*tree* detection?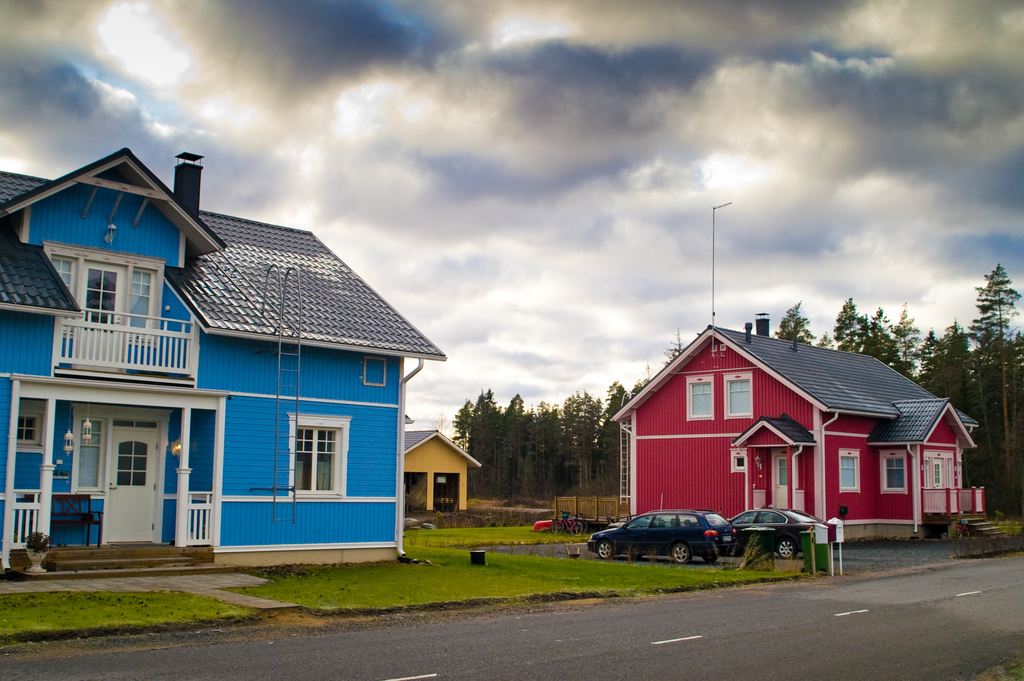
x1=865 y1=302 x2=893 y2=363
